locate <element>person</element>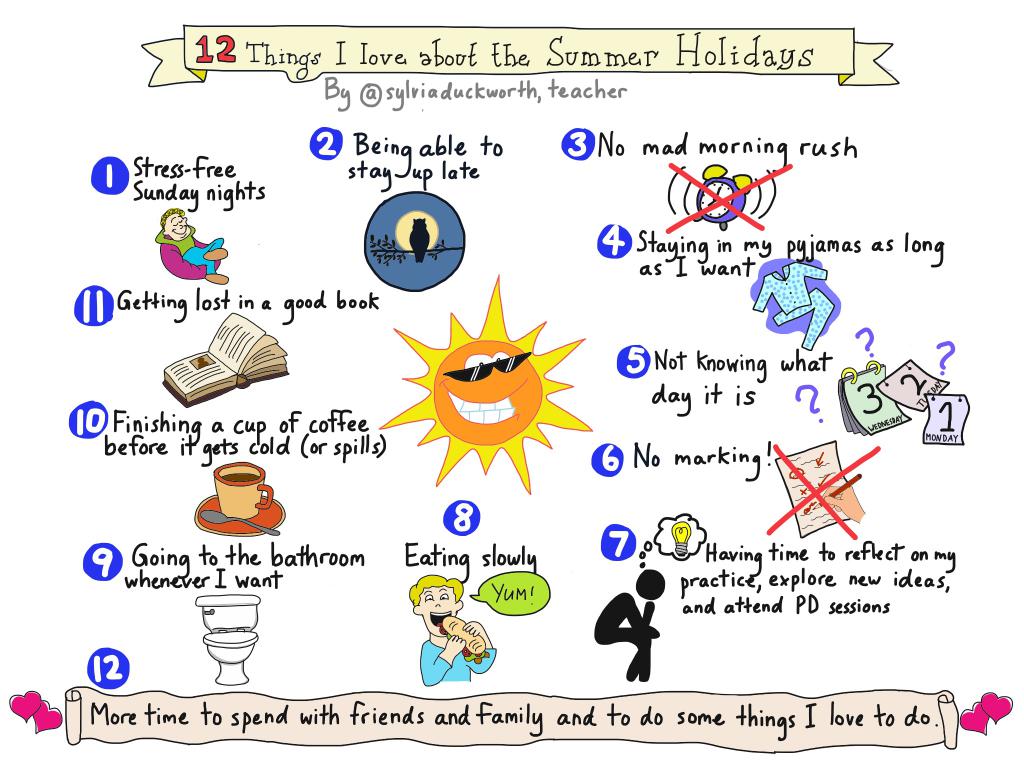
l=154, t=207, r=230, b=287
